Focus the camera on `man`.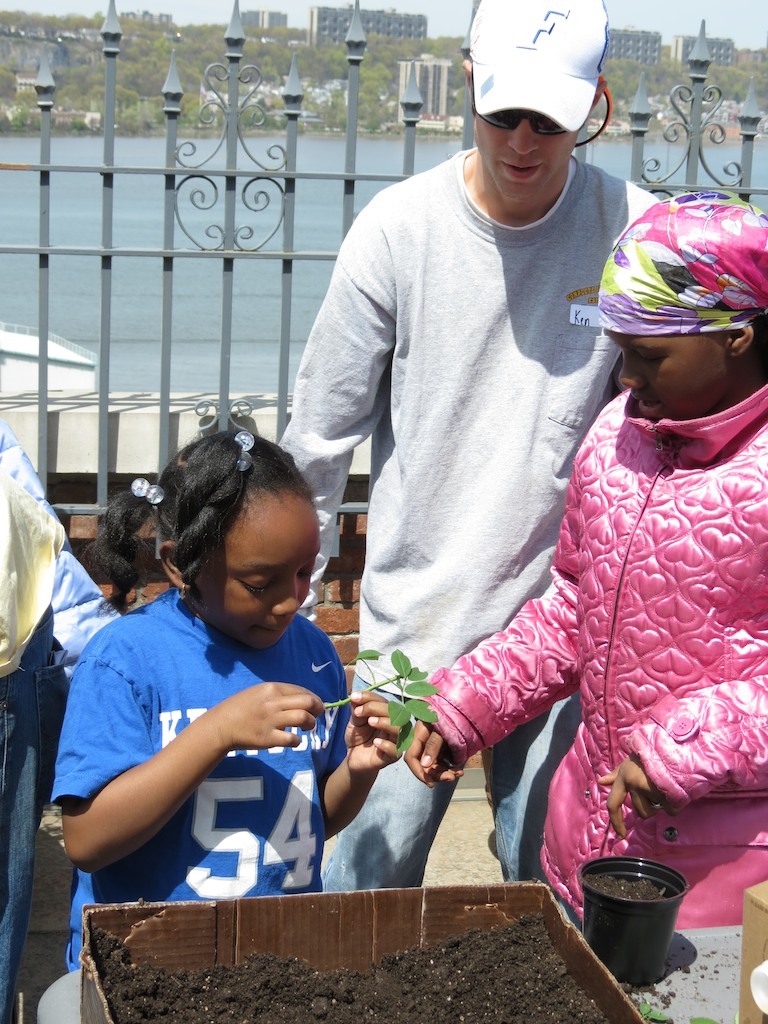
Focus region: 267,0,672,890.
